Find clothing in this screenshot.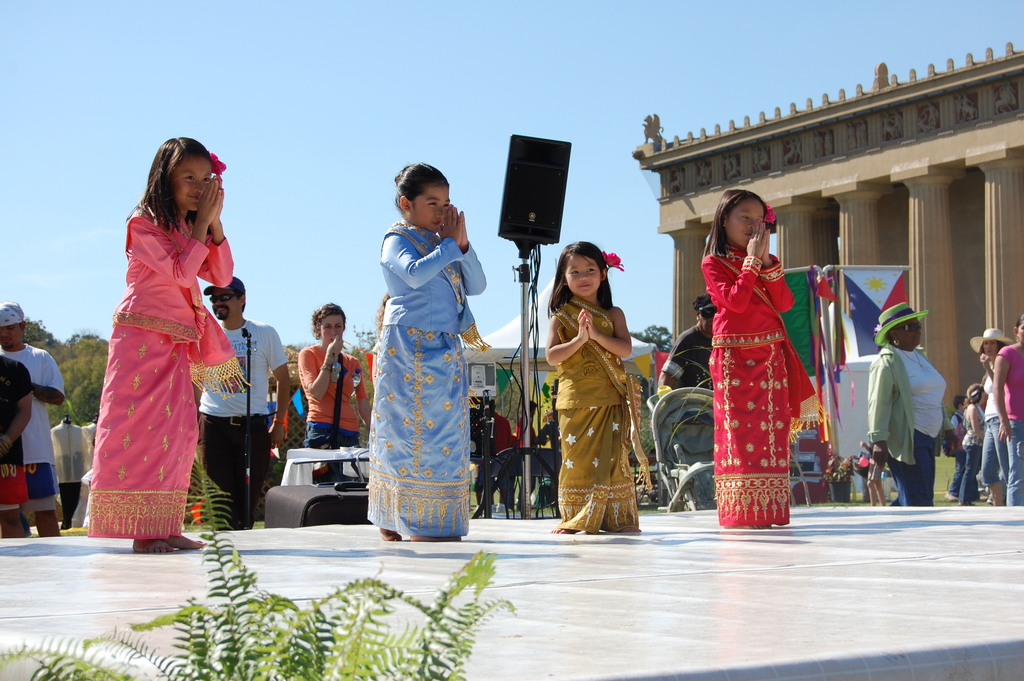
The bounding box for clothing is region(300, 345, 368, 448).
